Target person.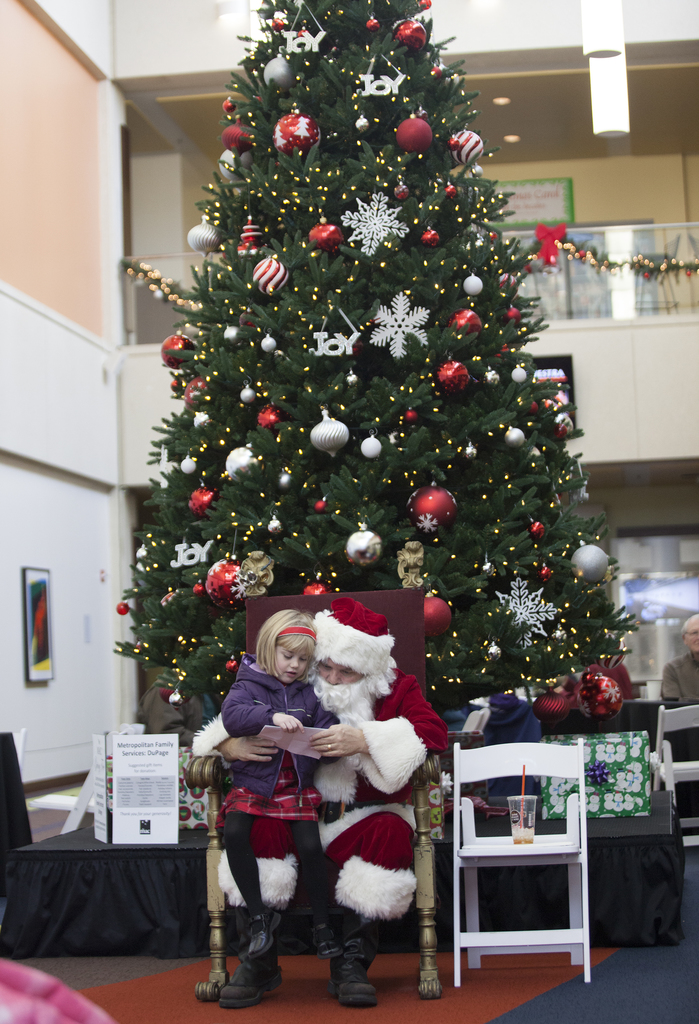
Target region: [left=184, top=597, right=452, bottom=1010].
